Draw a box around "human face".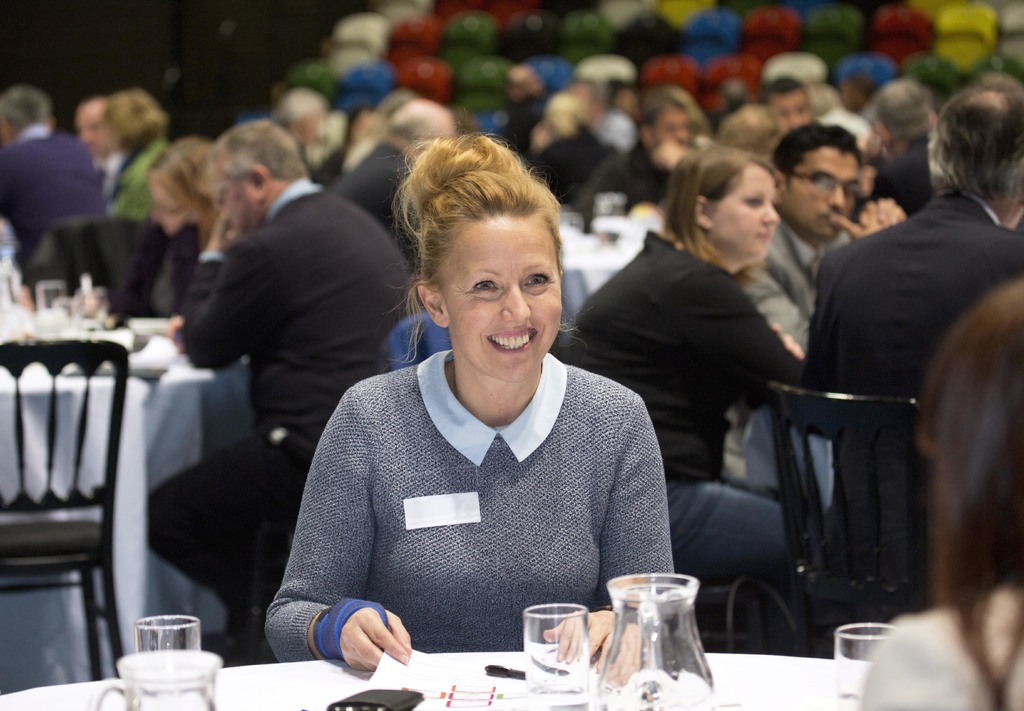
<region>74, 103, 112, 160</region>.
